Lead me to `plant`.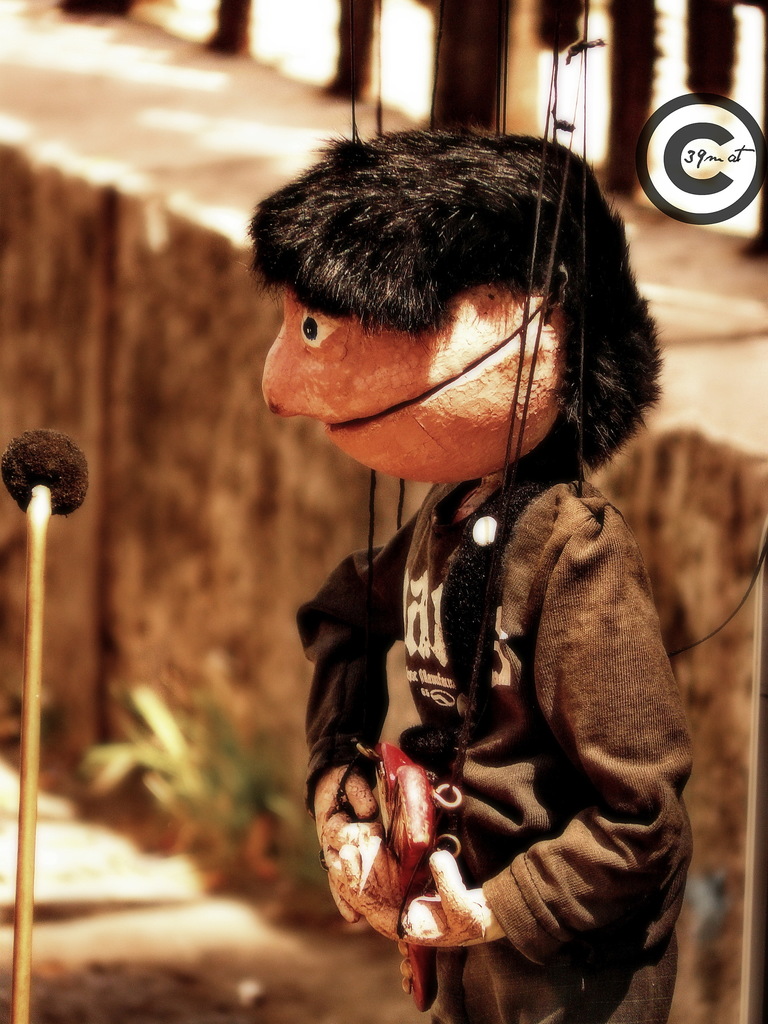
Lead to <box>84,666,318,920</box>.
